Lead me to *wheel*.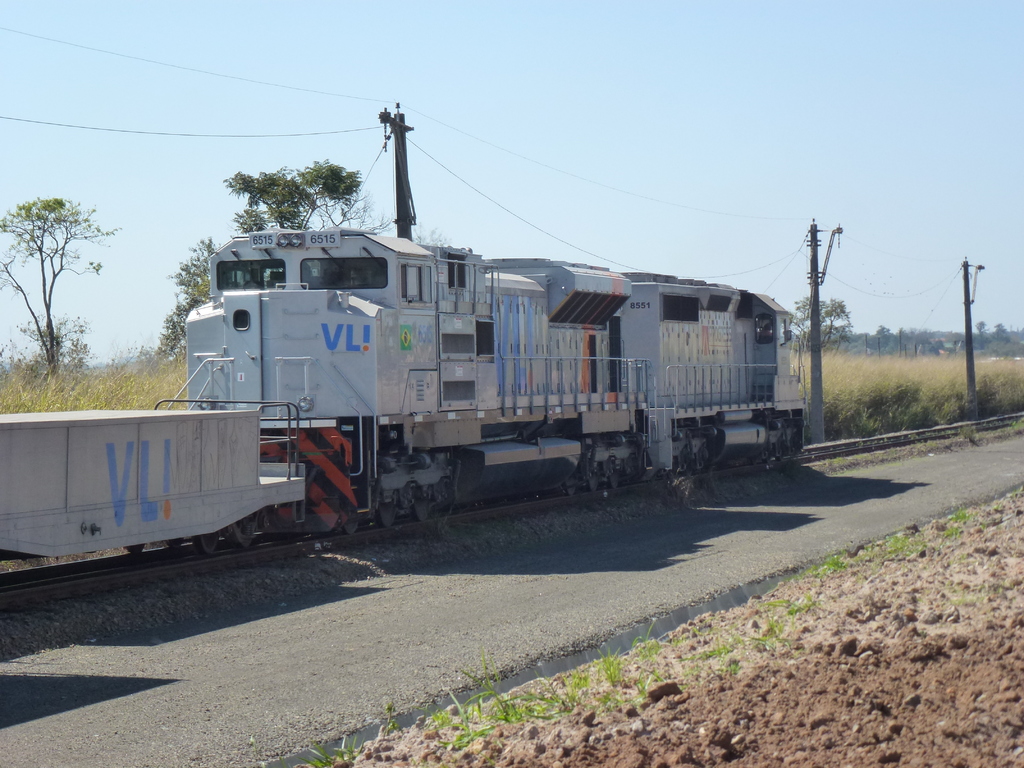
Lead to bbox(410, 493, 428, 521).
